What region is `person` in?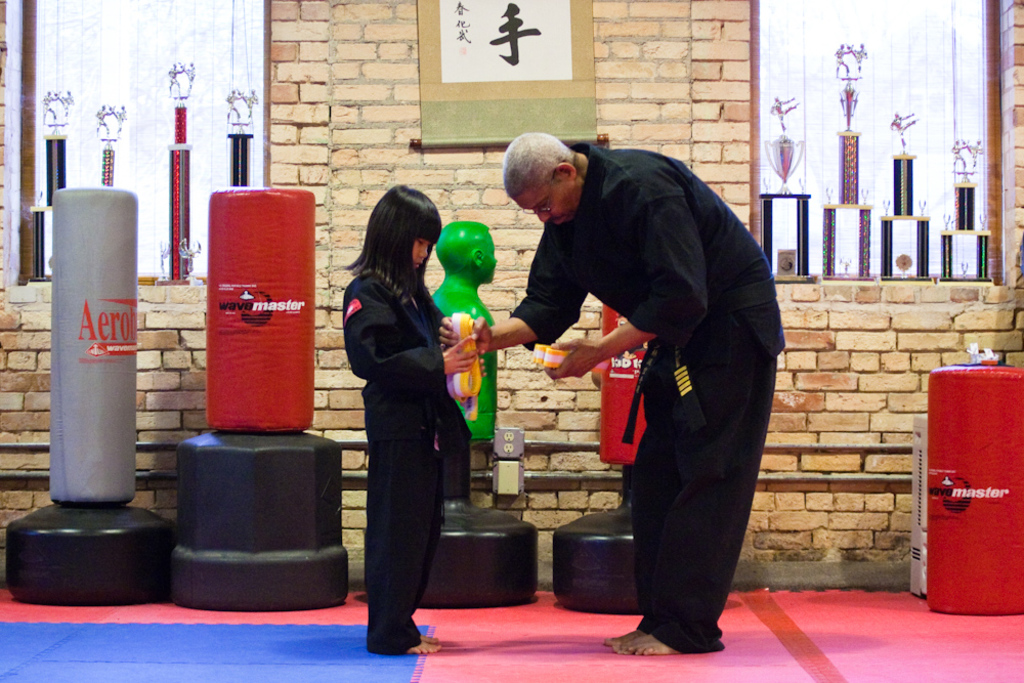
region(343, 179, 481, 651).
